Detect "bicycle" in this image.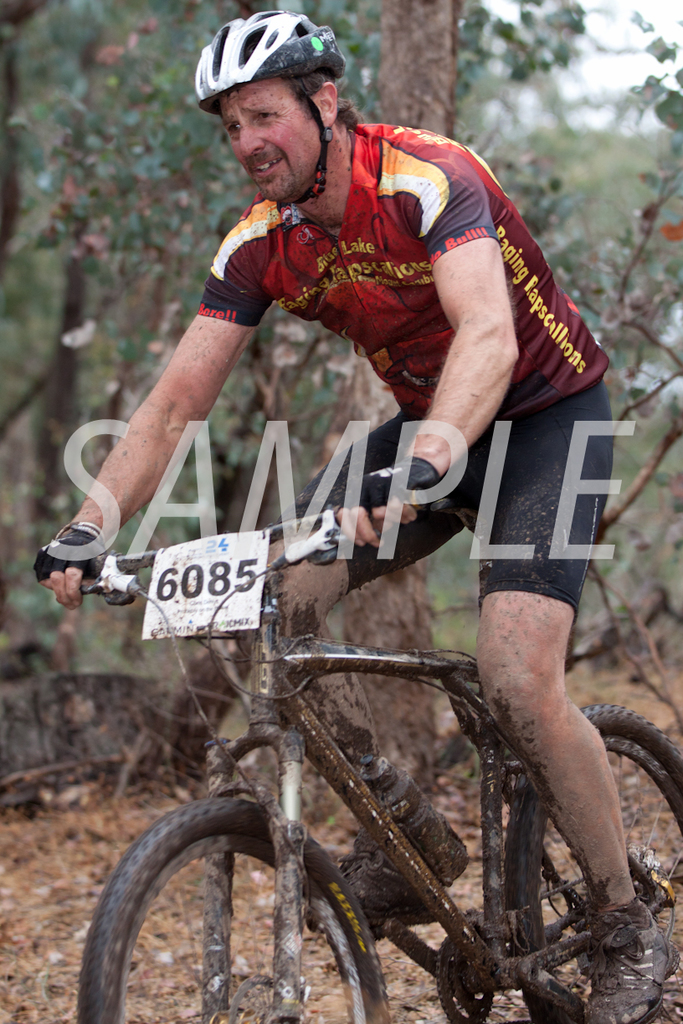
Detection: box(48, 555, 529, 1017).
